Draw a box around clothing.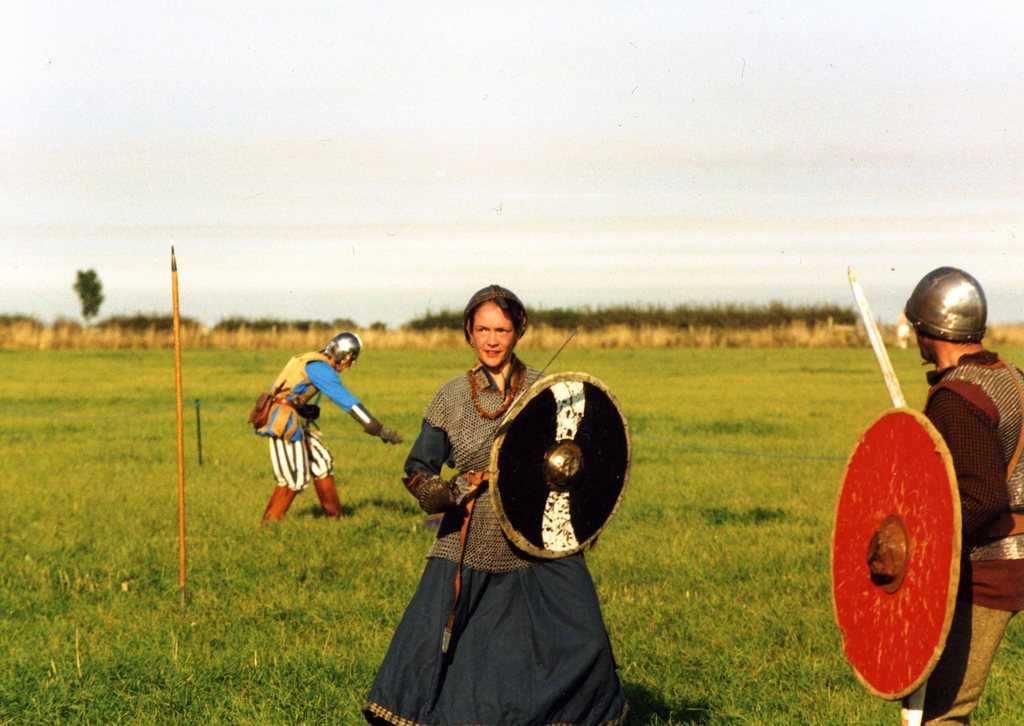
(396,341,595,691).
